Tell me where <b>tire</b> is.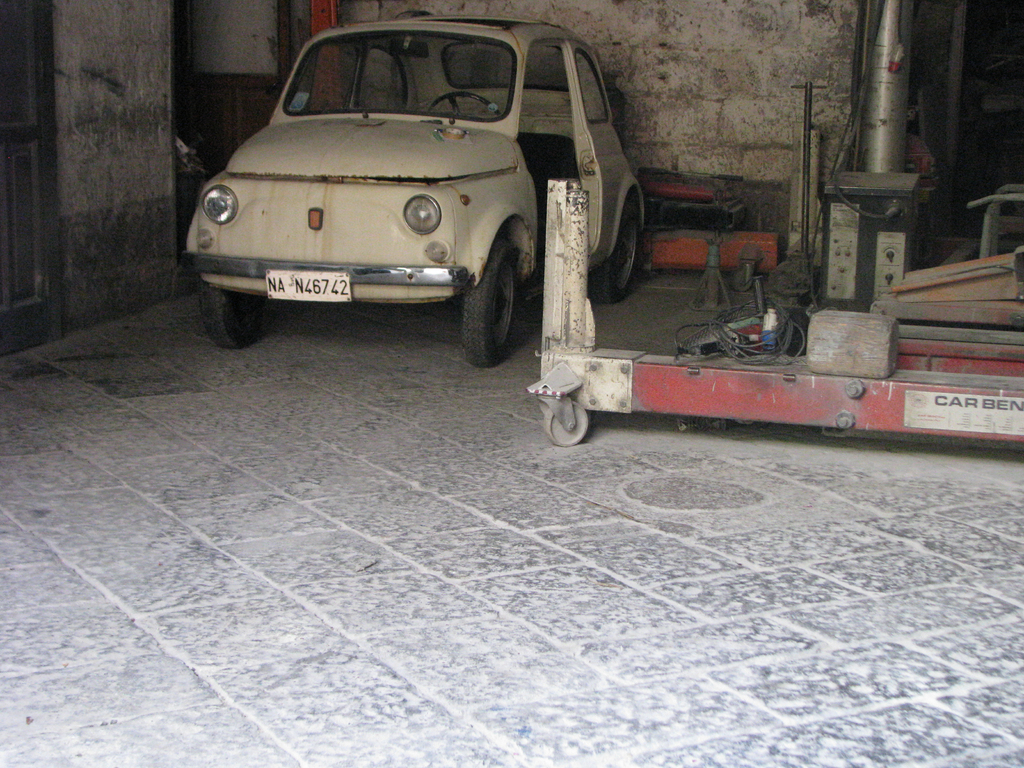
<b>tire</b> is at bbox=[193, 286, 255, 349].
